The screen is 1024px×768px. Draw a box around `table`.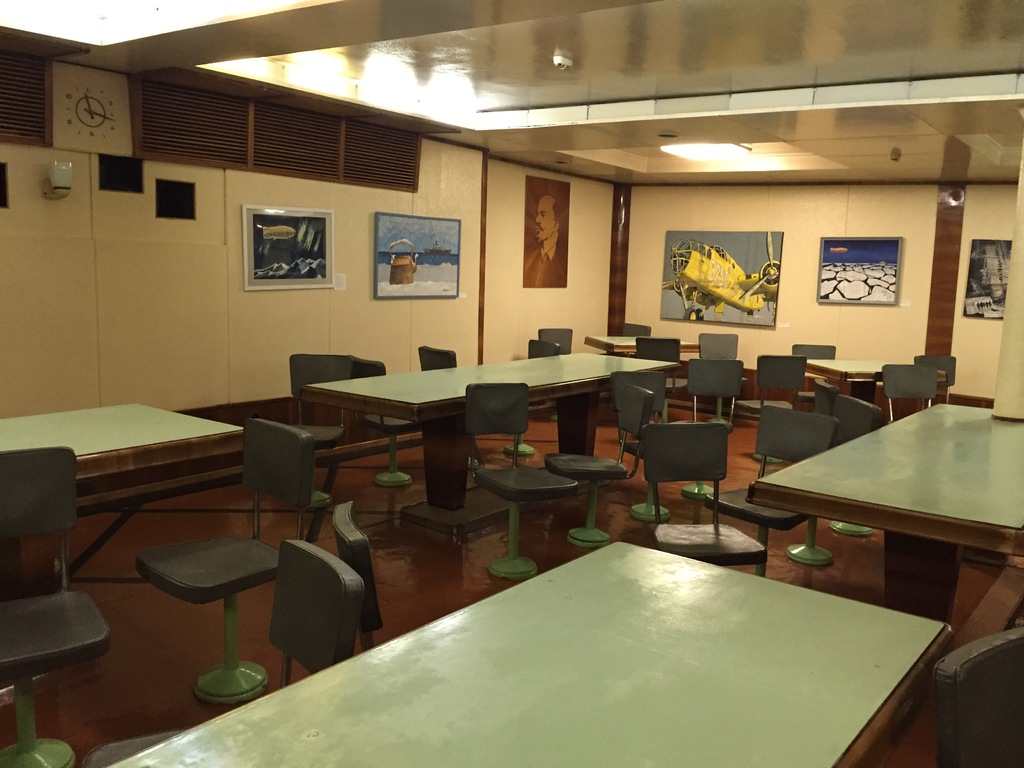
BBox(96, 538, 952, 767).
